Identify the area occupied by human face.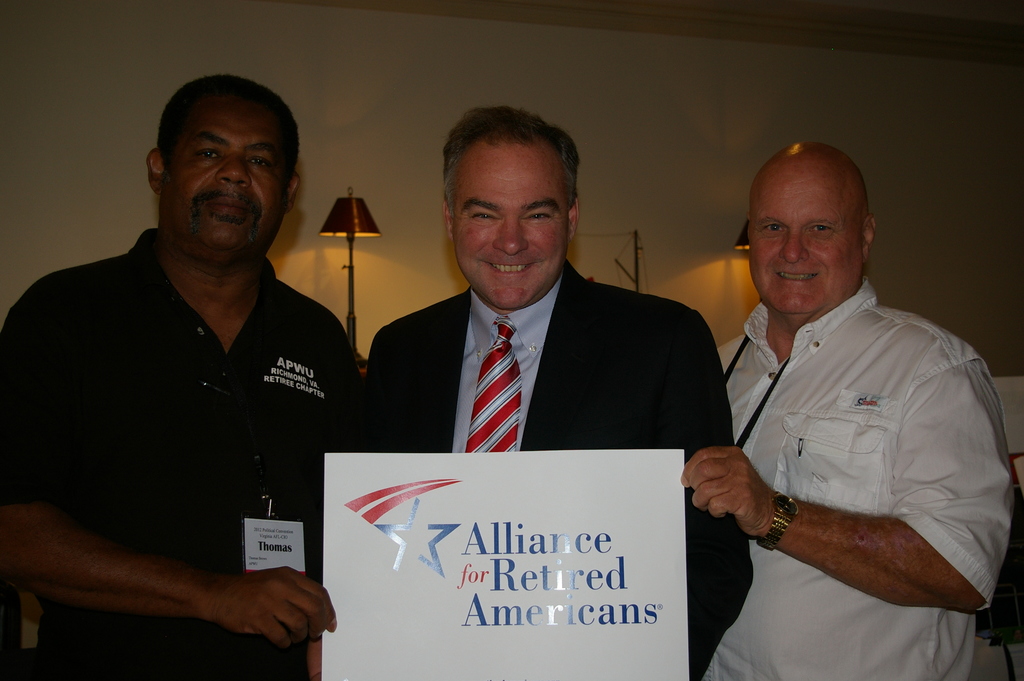
Area: left=754, top=159, right=868, bottom=324.
